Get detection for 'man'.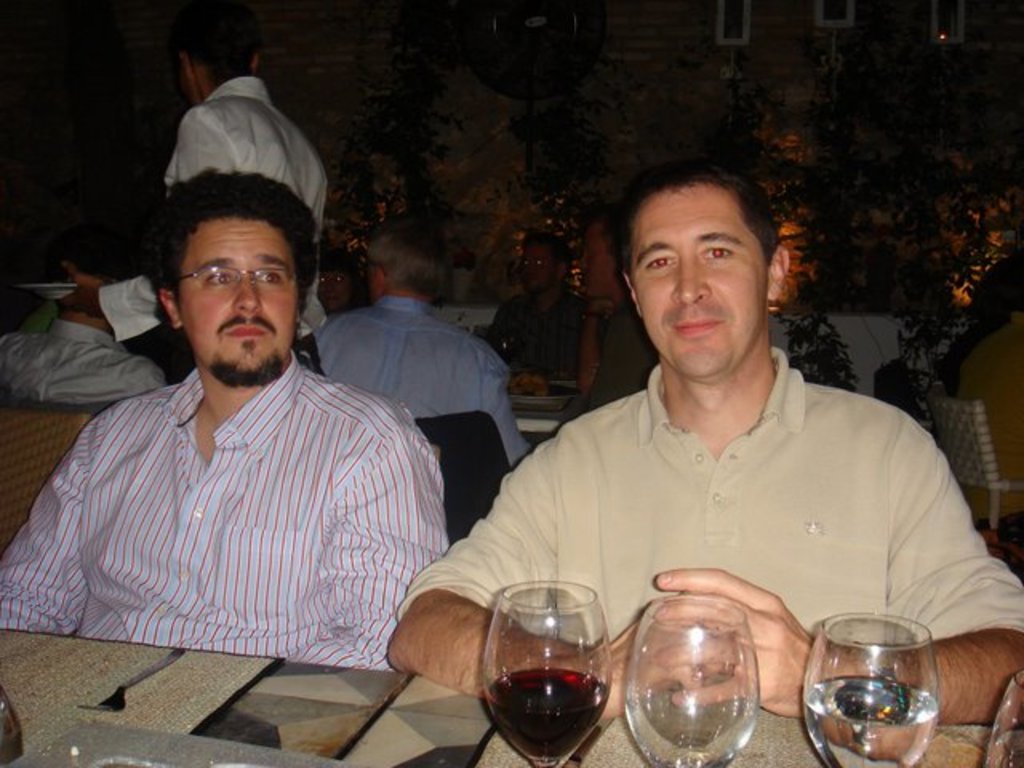
Detection: bbox=(382, 158, 1022, 726).
